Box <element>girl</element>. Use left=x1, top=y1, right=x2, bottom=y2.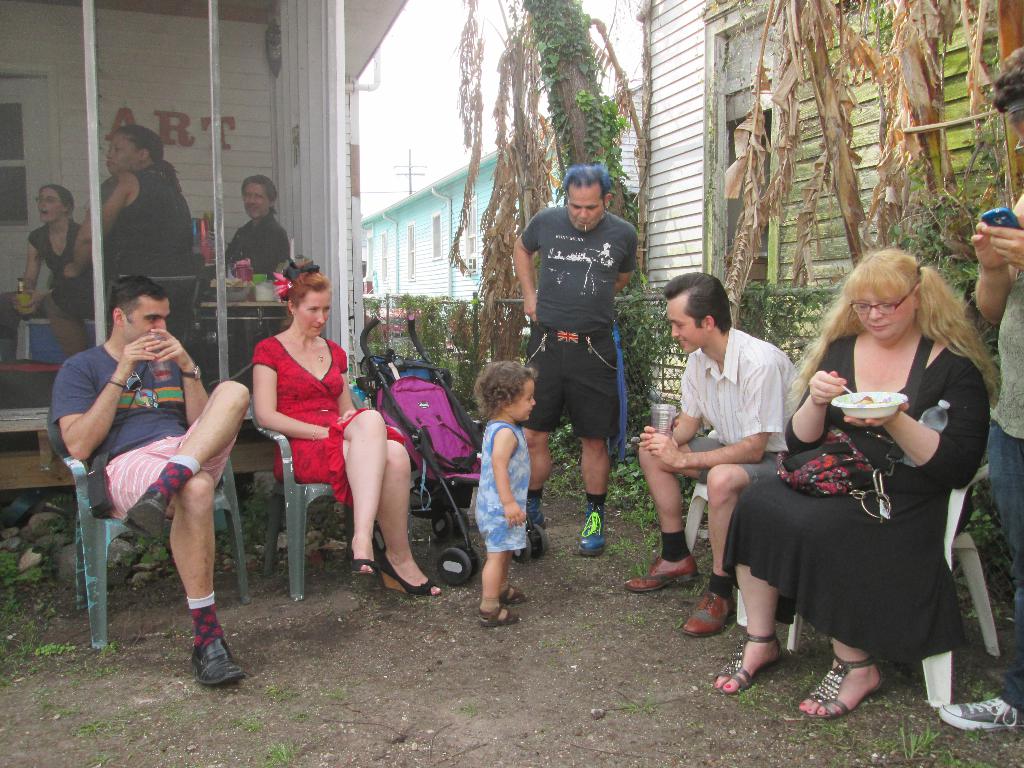
left=0, top=181, right=79, bottom=341.
